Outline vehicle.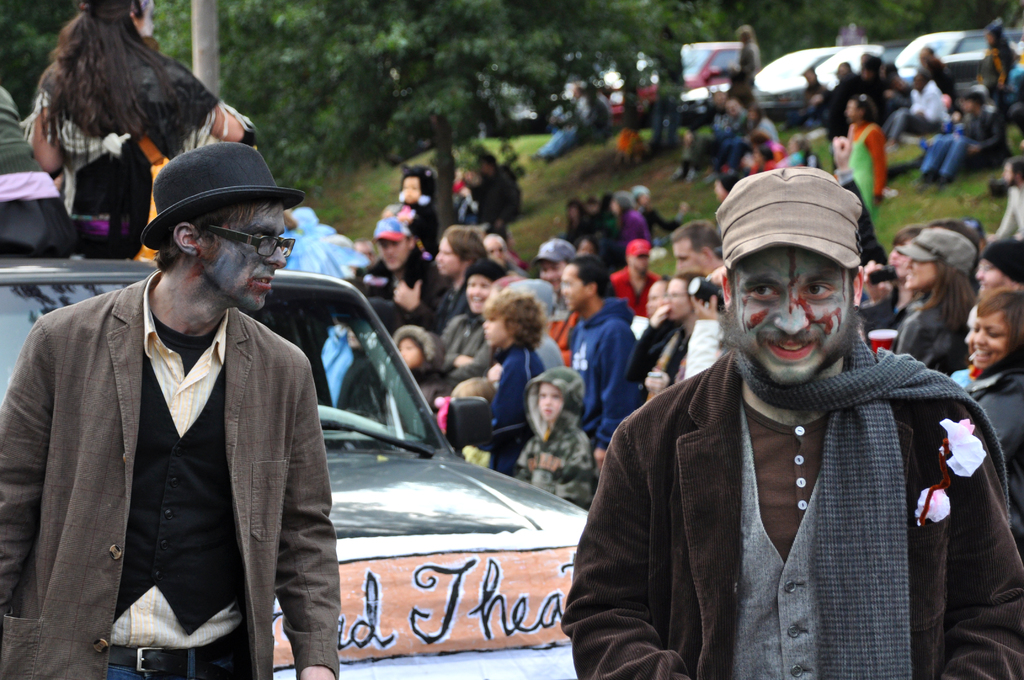
Outline: <region>0, 254, 587, 679</region>.
